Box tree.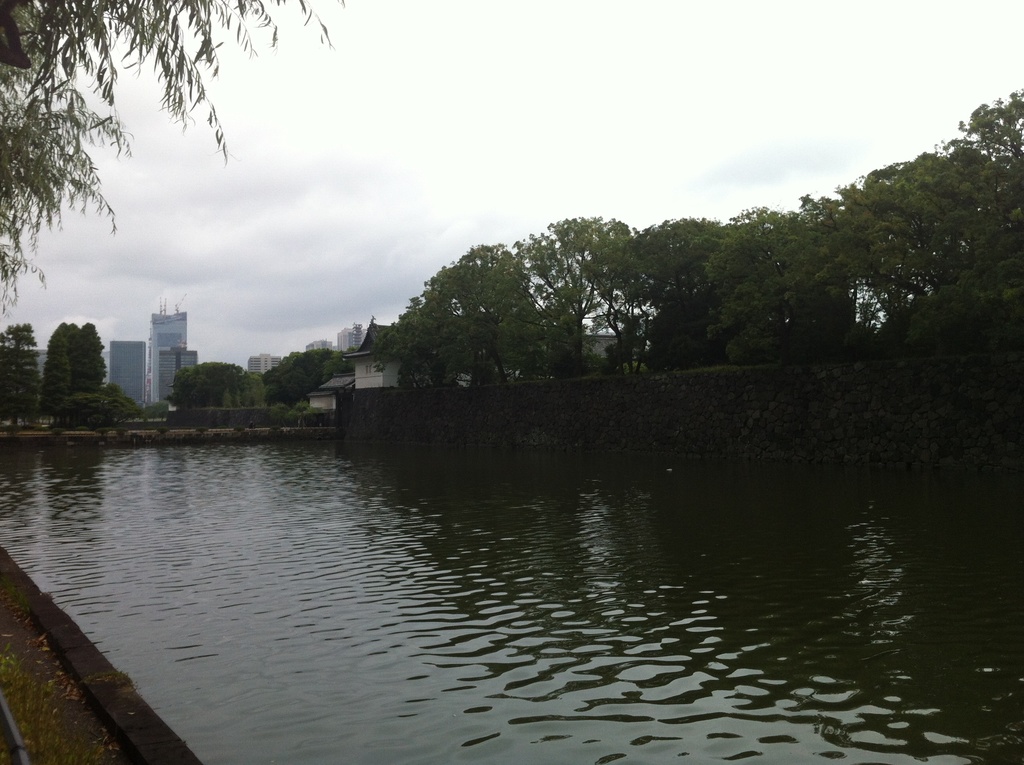
bbox=(264, 355, 356, 408).
